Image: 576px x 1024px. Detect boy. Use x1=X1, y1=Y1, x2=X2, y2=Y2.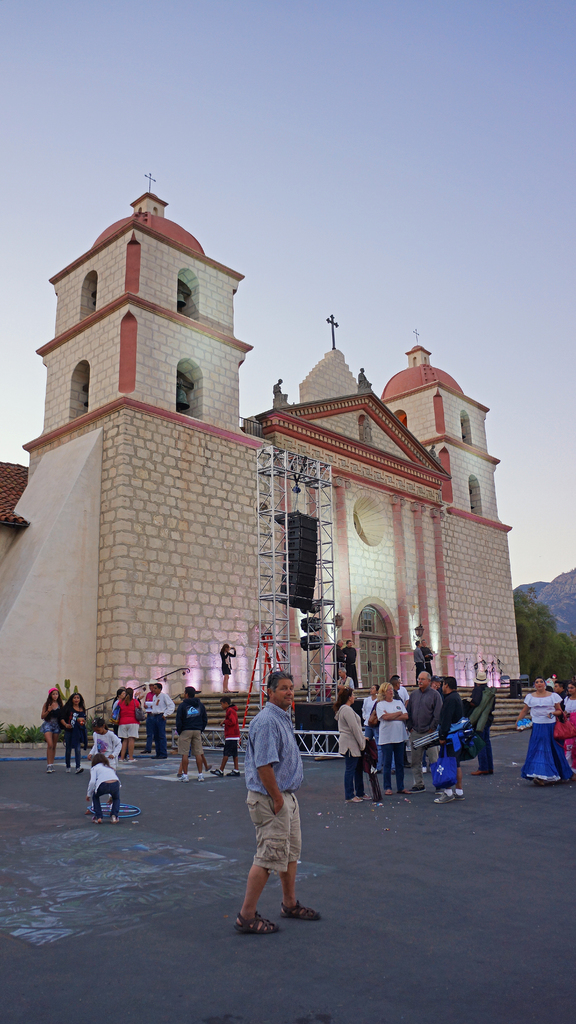
x1=73, y1=756, x2=125, y2=829.
